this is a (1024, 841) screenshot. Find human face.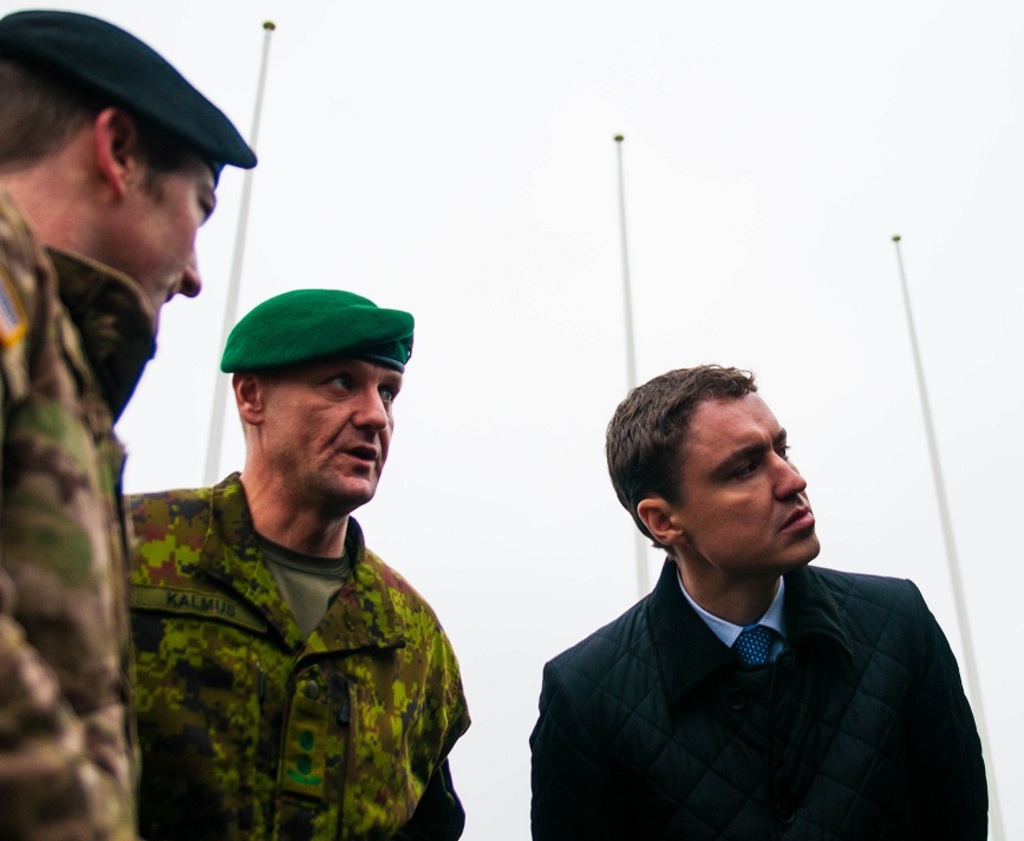
Bounding box: 126,161,207,341.
